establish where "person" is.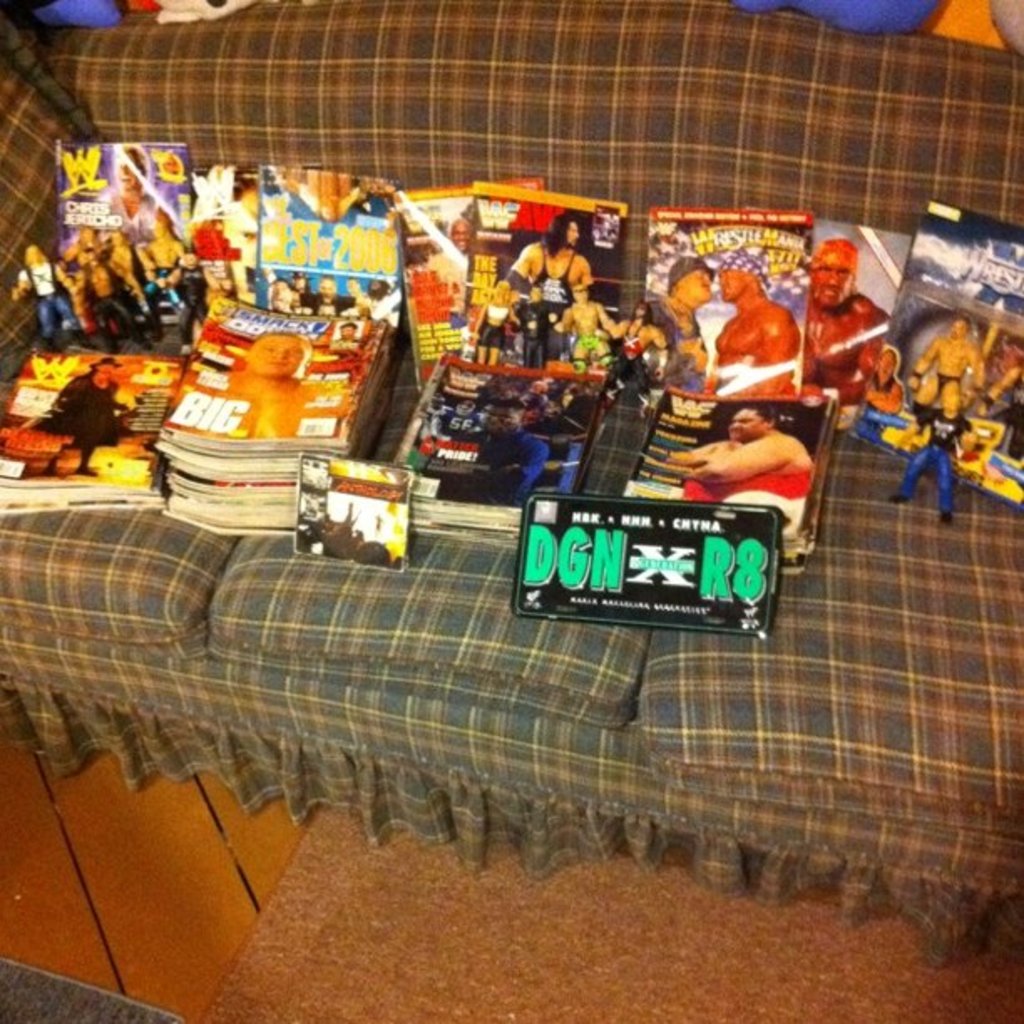
Established at <box>798,238,890,403</box>.
